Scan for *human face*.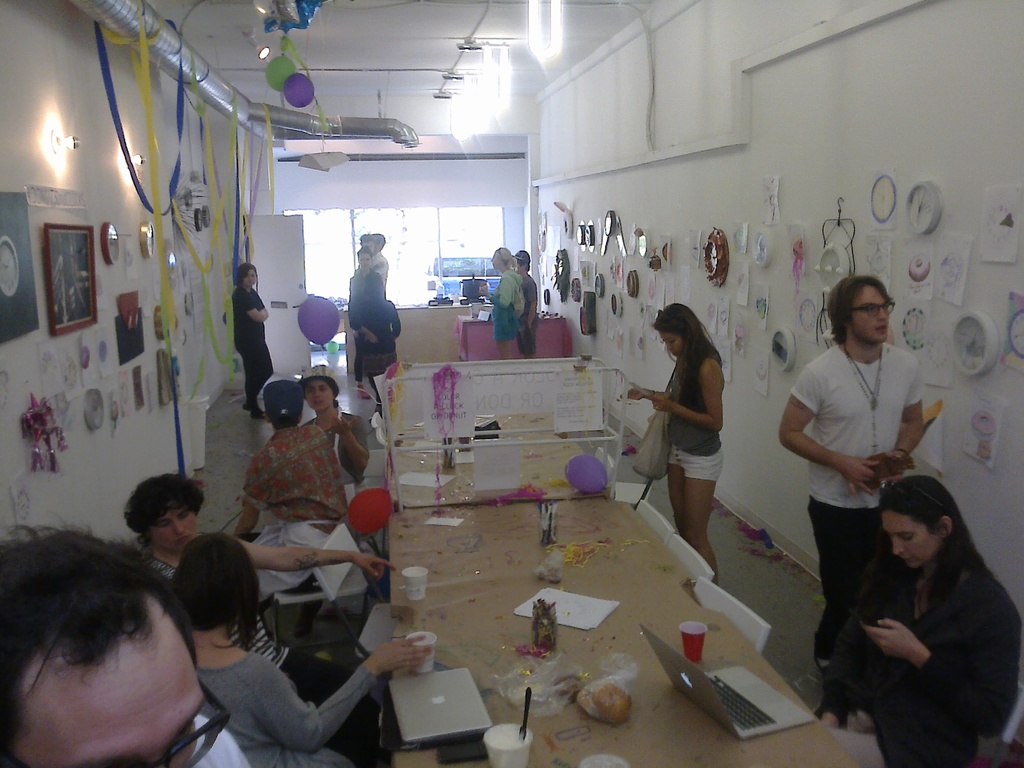
Scan result: (left=150, top=505, right=196, bottom=553).
